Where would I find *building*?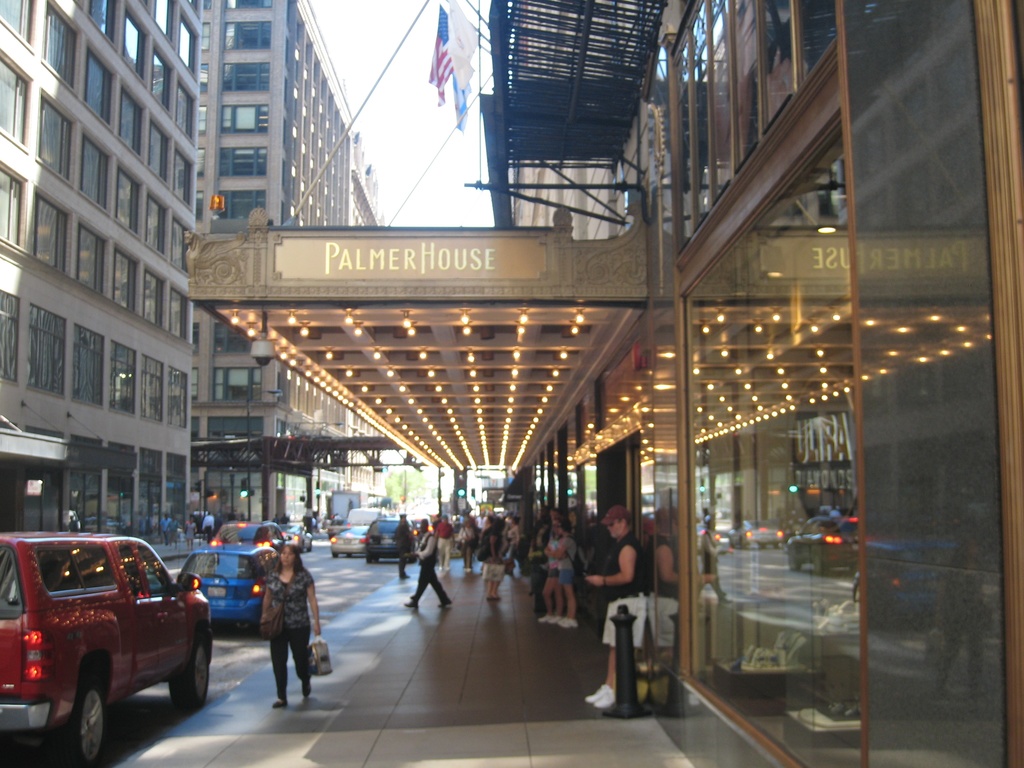
At [0, 0, 197, 539].
